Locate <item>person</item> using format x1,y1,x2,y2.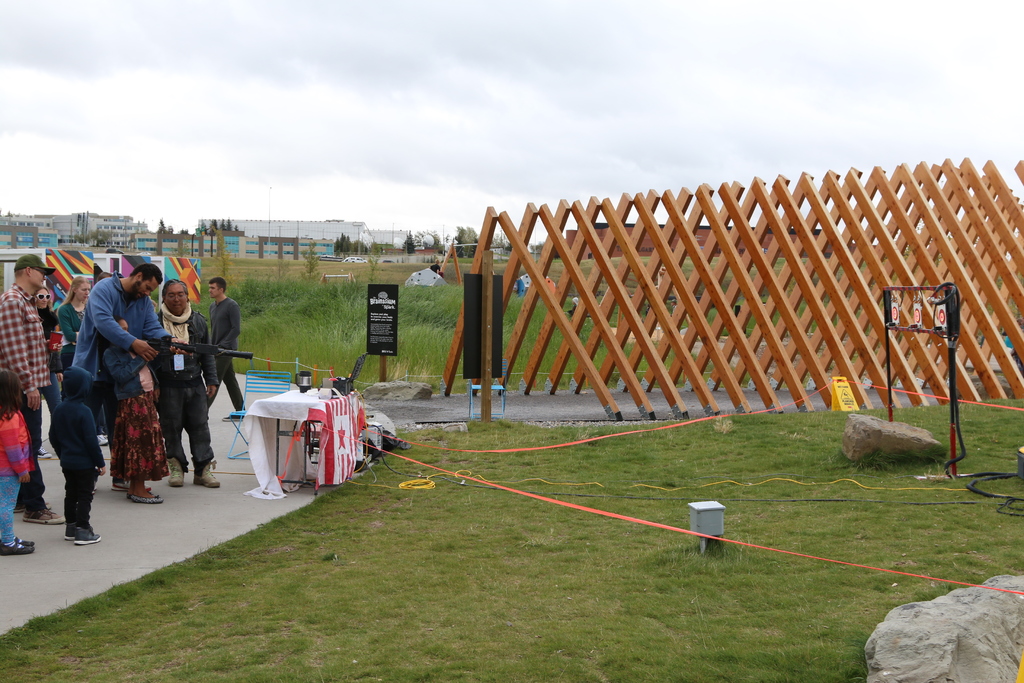
0,251,67,524.
